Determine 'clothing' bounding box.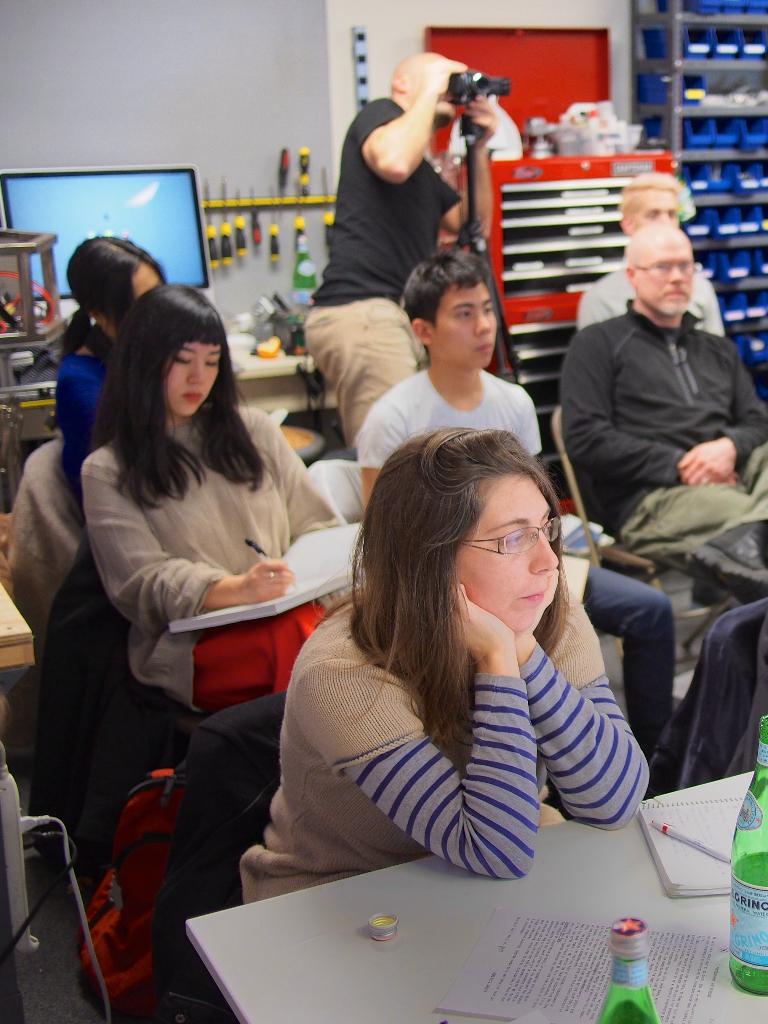
Determined: {"x1": 296, "y1": 95, "x2": 464, "y2": 451}.
